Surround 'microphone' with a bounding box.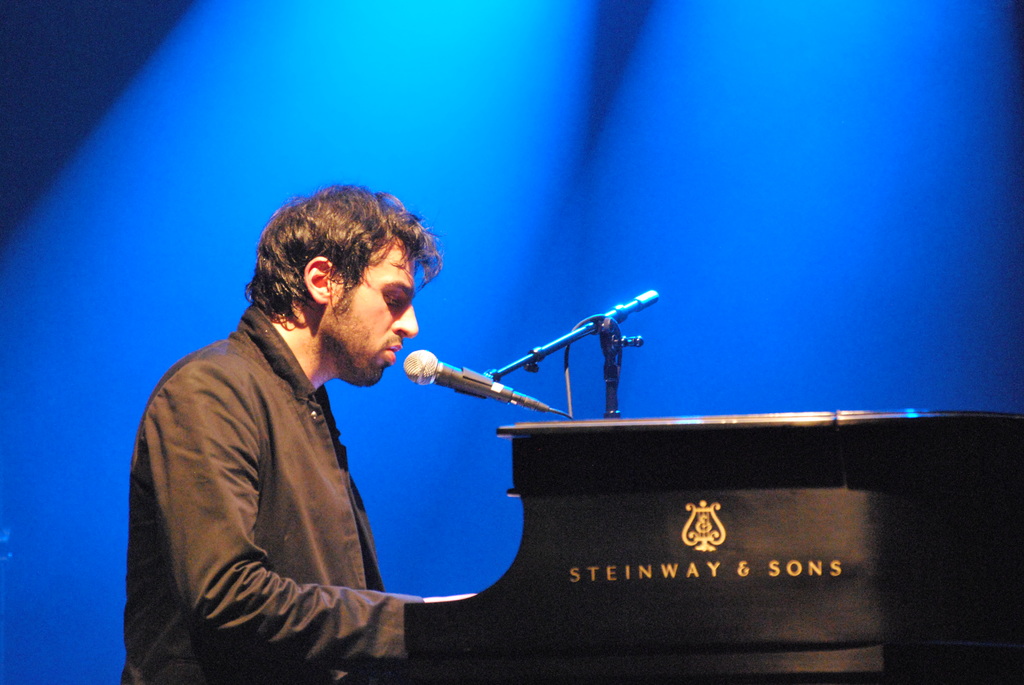
bbox(394, 356, 494, 415).
